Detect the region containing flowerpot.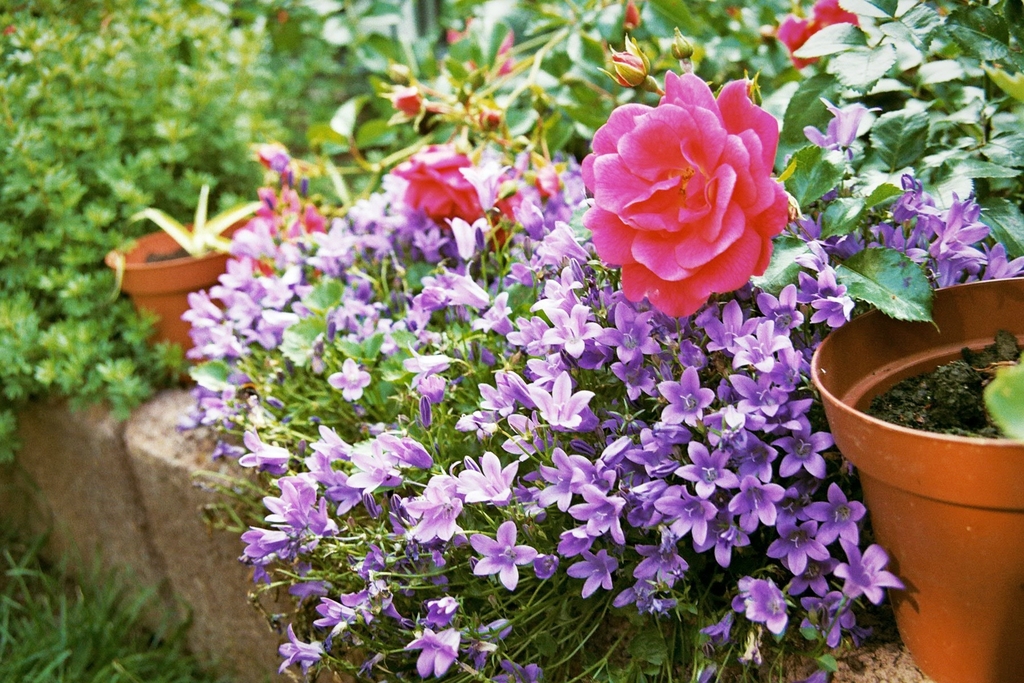
<region>828, 292, 1023, 645</region>.
